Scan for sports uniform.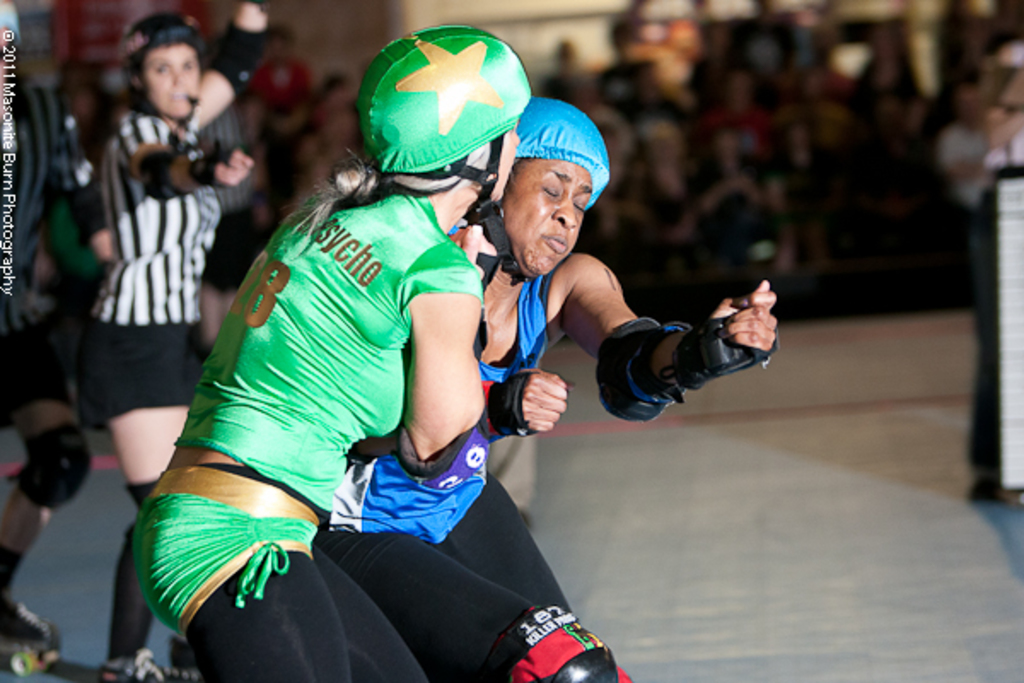
Scan result: bbox(137, 22, 531, 681).
